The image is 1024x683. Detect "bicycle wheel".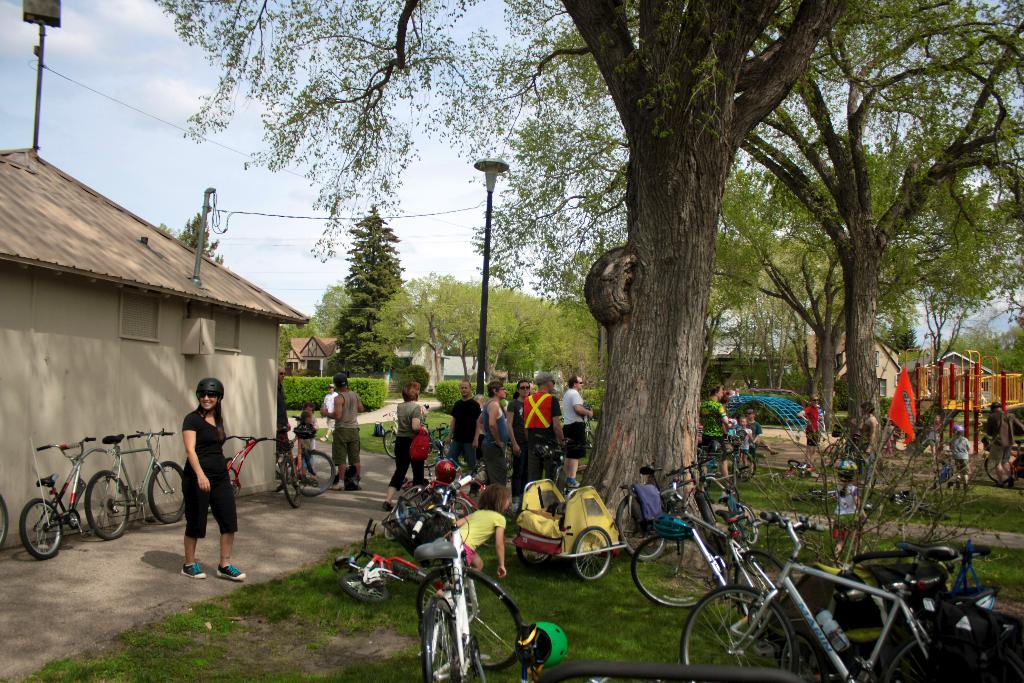
Detection: left=985, top=458, right=1015, bottom=482.
